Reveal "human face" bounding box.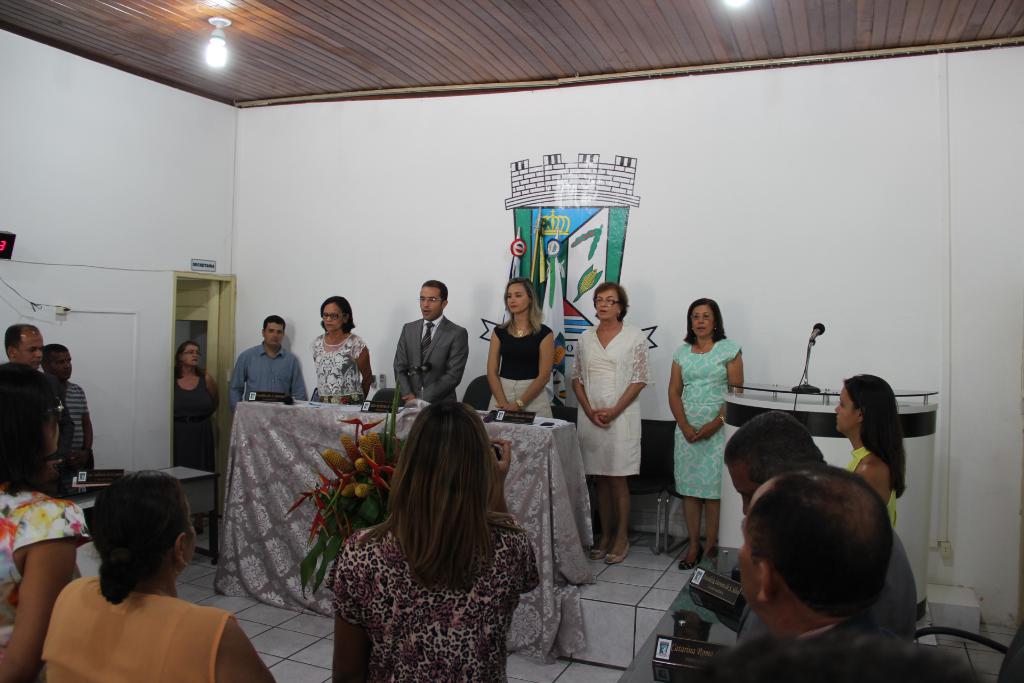
Revealed: l=184, t=488, r=196, b=564.
